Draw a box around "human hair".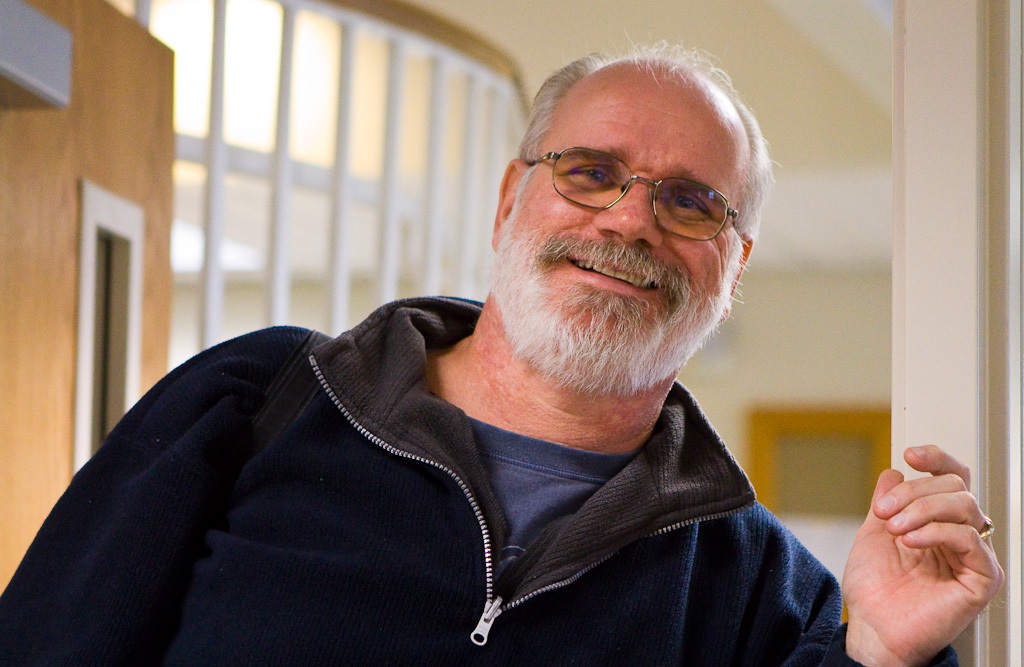
479, 33, 759, 304.
